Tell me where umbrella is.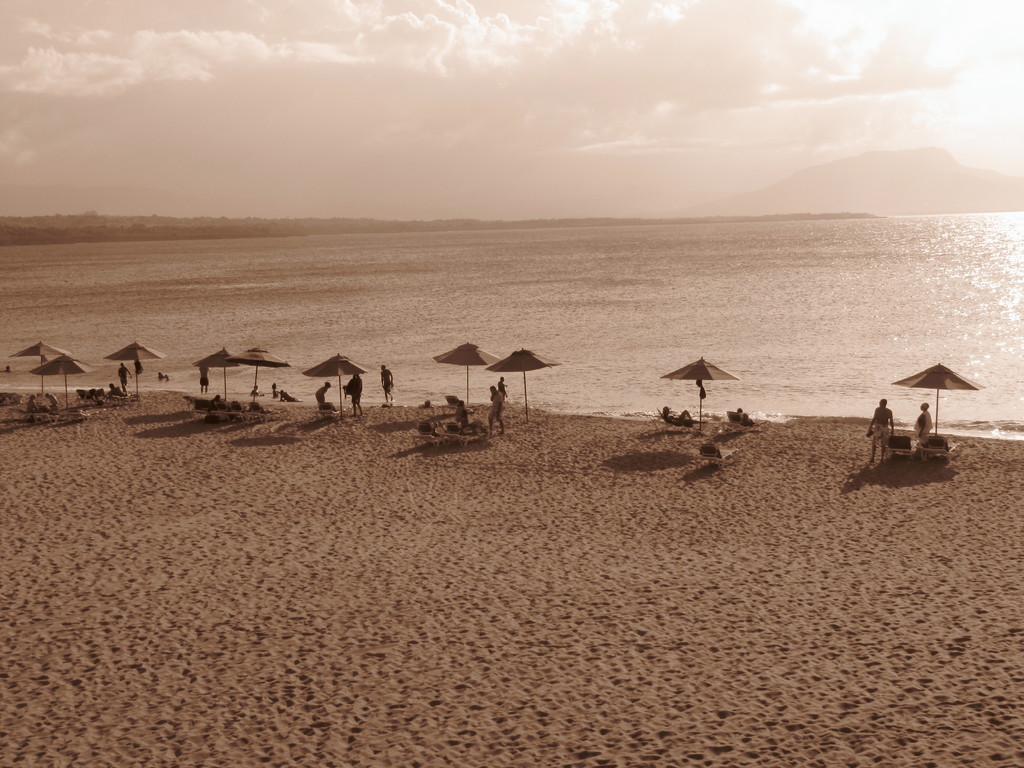
umbrella is at {"left": 435, "top": 343, "right": 500, "bottom": 408}.
